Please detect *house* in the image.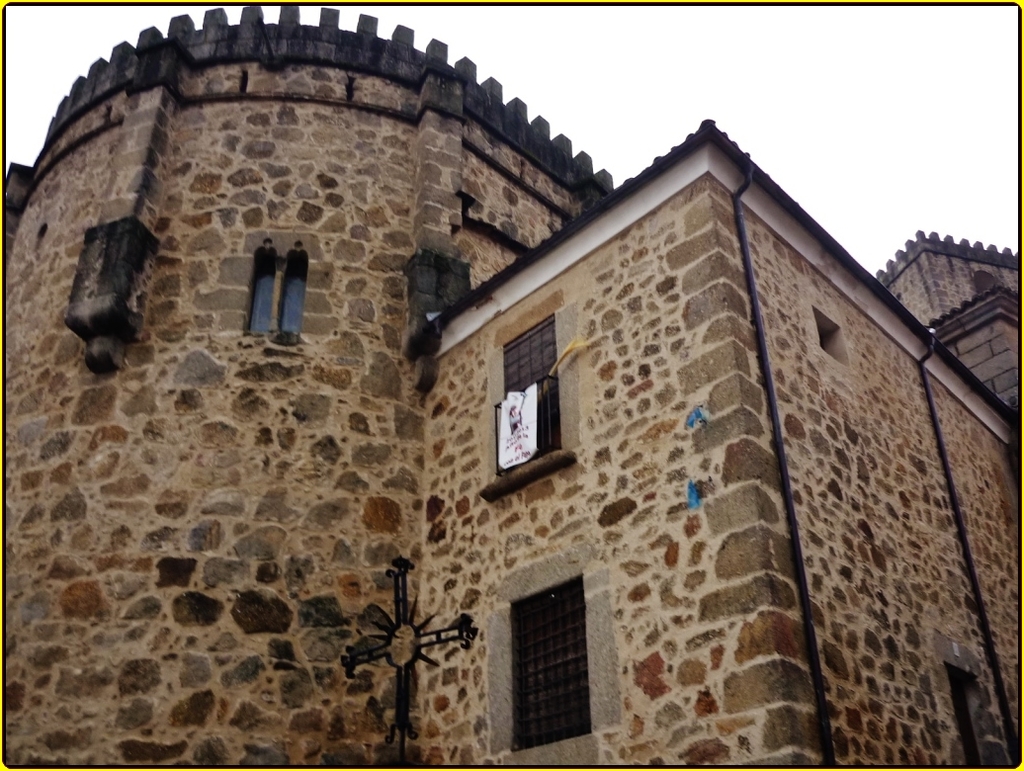
0/1/1023/770.
